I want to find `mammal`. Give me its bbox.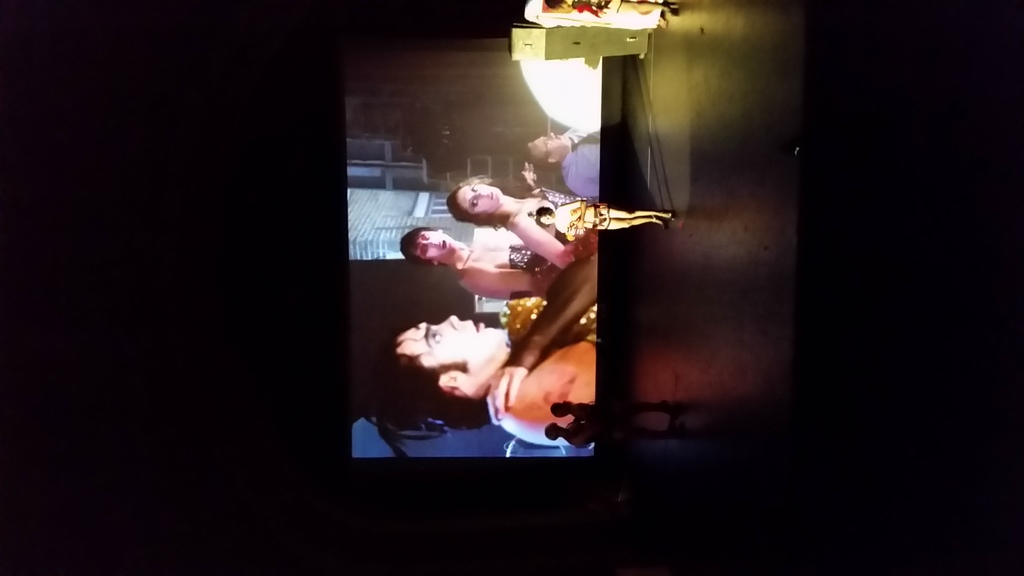
box(397, 225, 556, 302).
